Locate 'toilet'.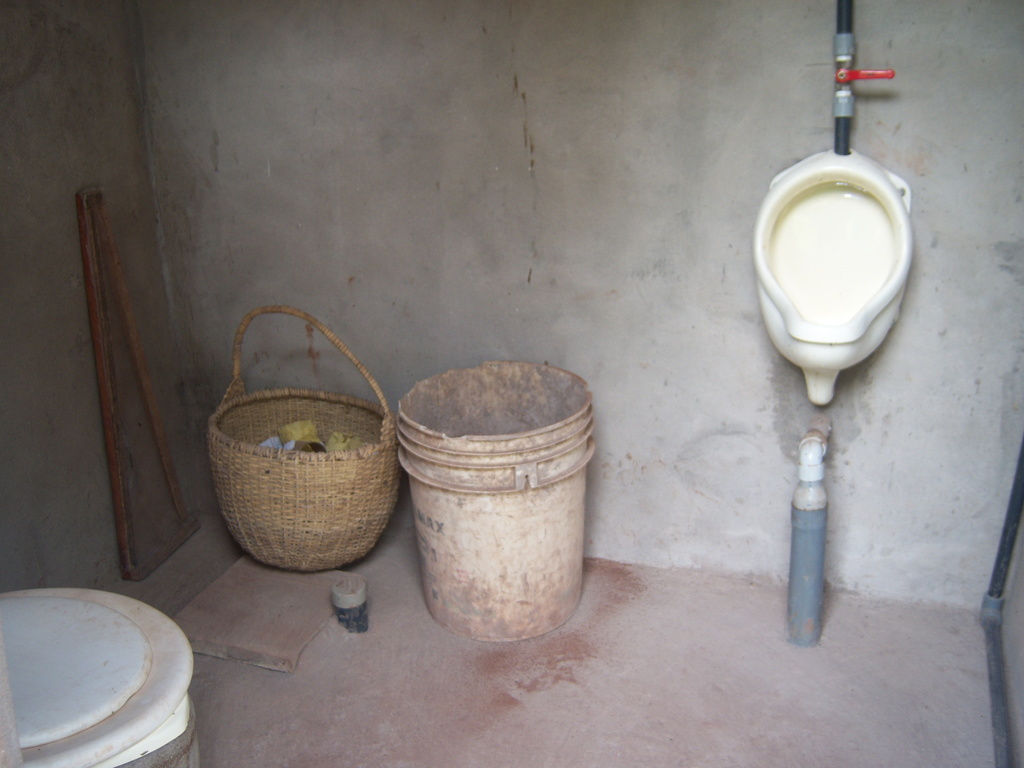
Bounding box: 0:569:209:762.
